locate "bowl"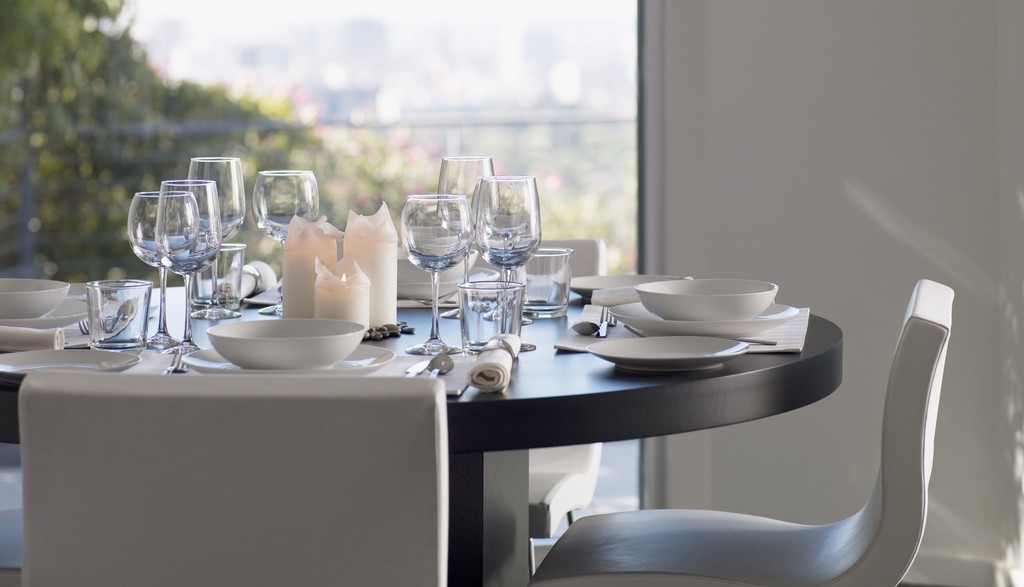
[x1=395, y1=266, x2=497, y2=300]
